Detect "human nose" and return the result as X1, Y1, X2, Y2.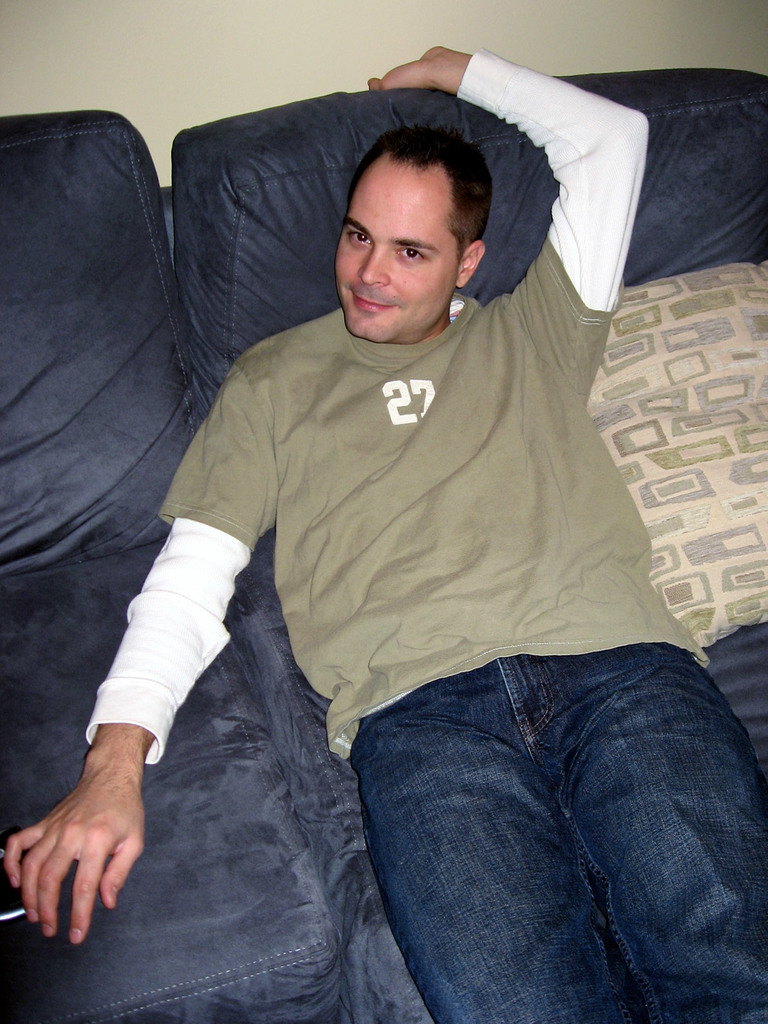
357, 246, 388, 285.
